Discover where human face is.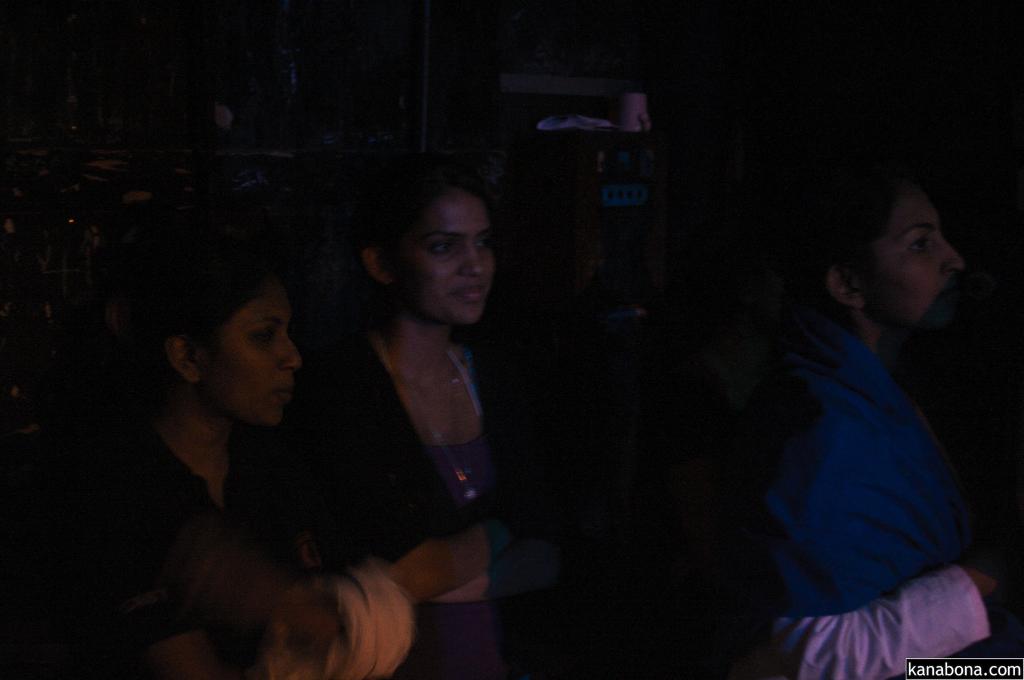
Discovered at <box>860,195,963,333</box>.
